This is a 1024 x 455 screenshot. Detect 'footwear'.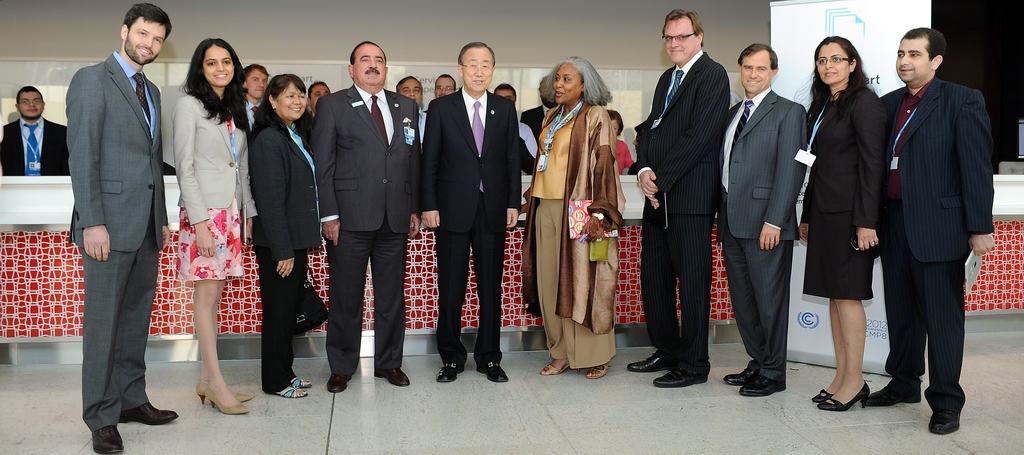
detection(375, 369, 413, 386).
